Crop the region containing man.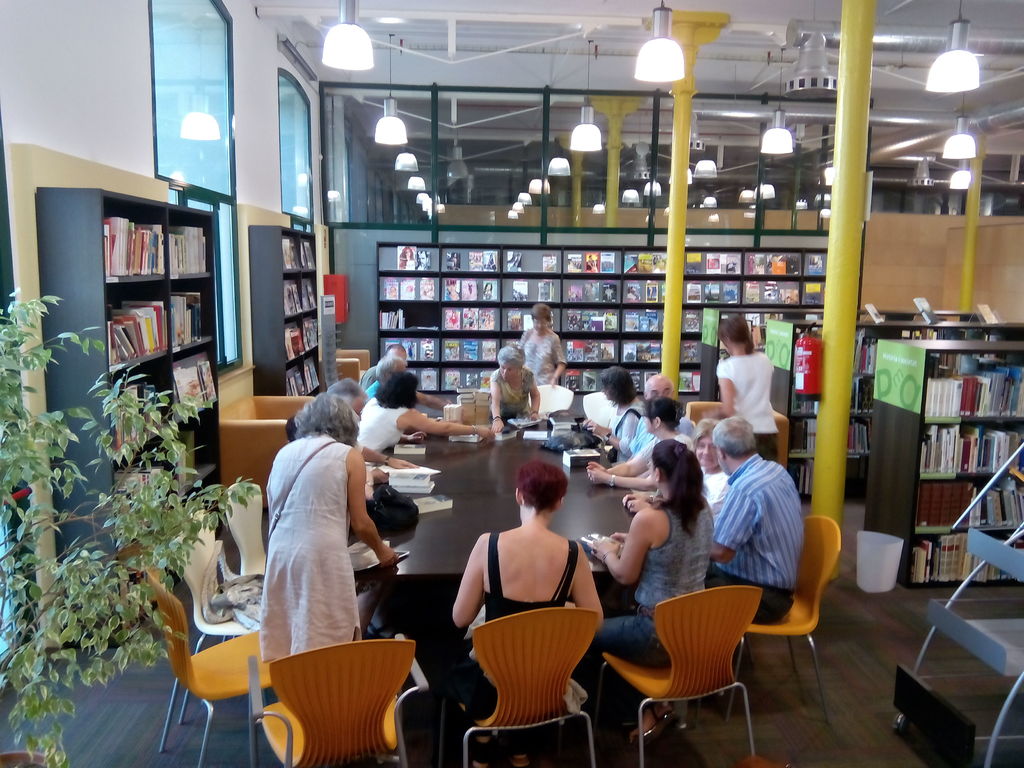
Crop region: BBox(353, 344, 454, 400).
